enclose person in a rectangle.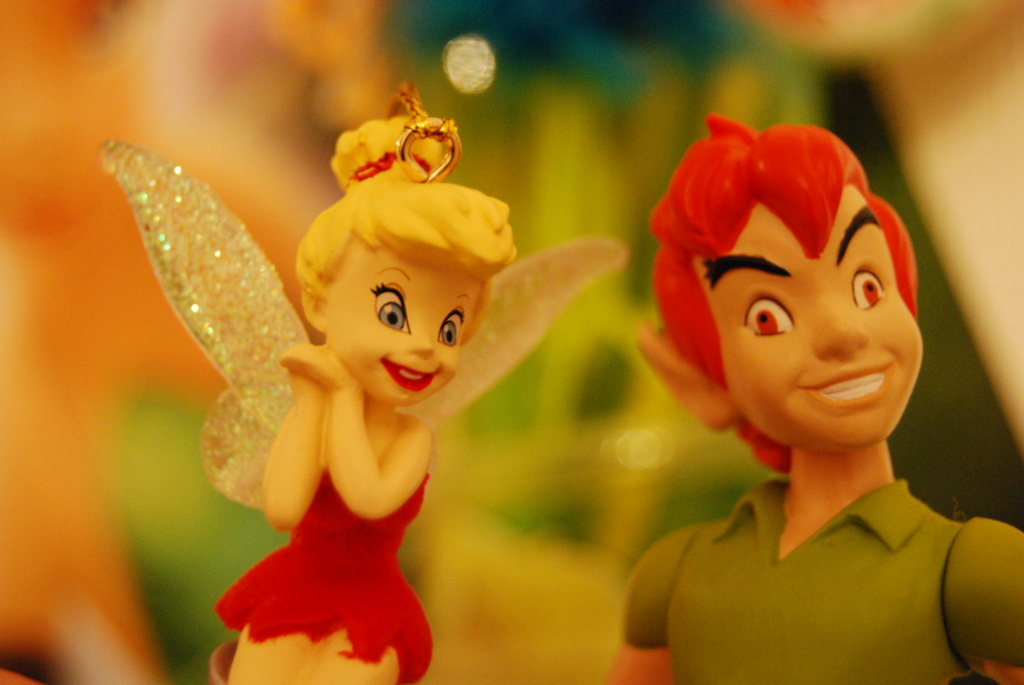
bbox=[212, 100, 516, 684].
